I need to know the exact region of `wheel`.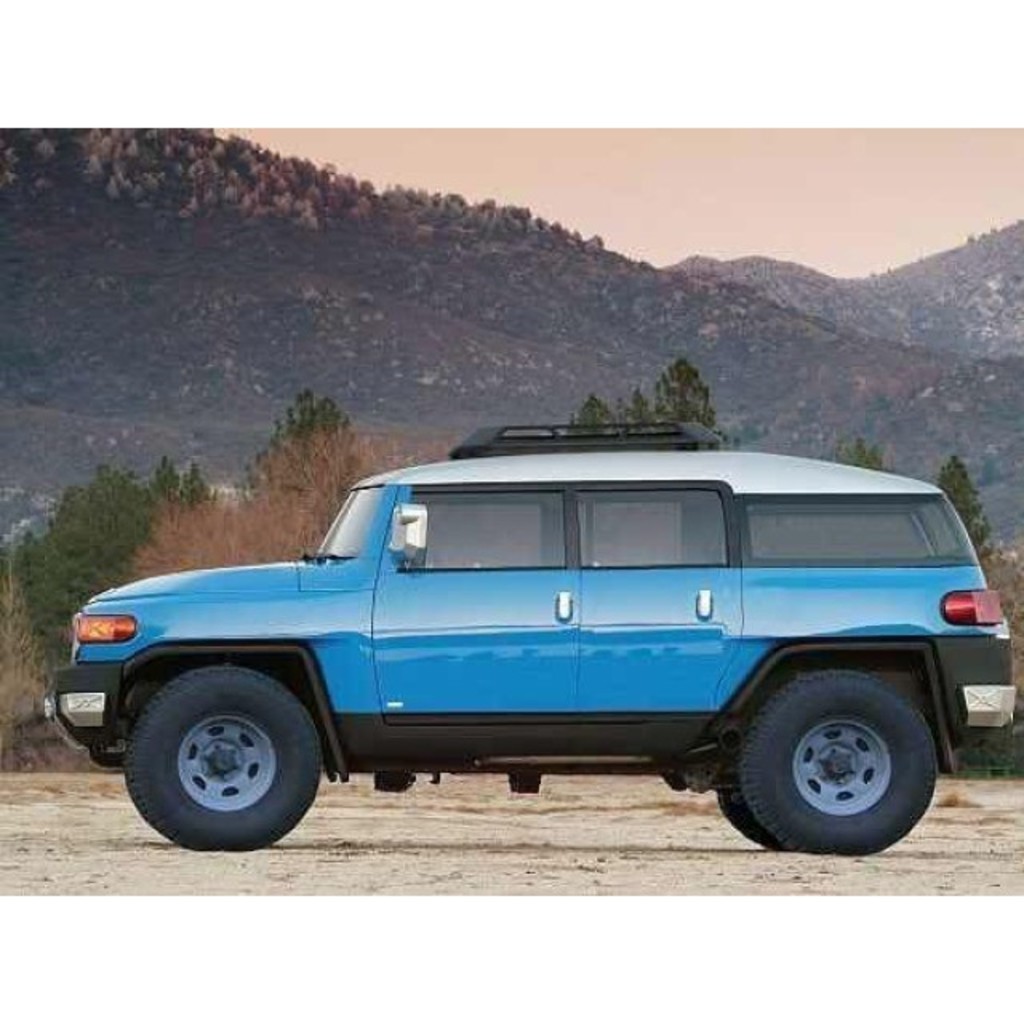
Region: region(714, 779, 781, 859).
